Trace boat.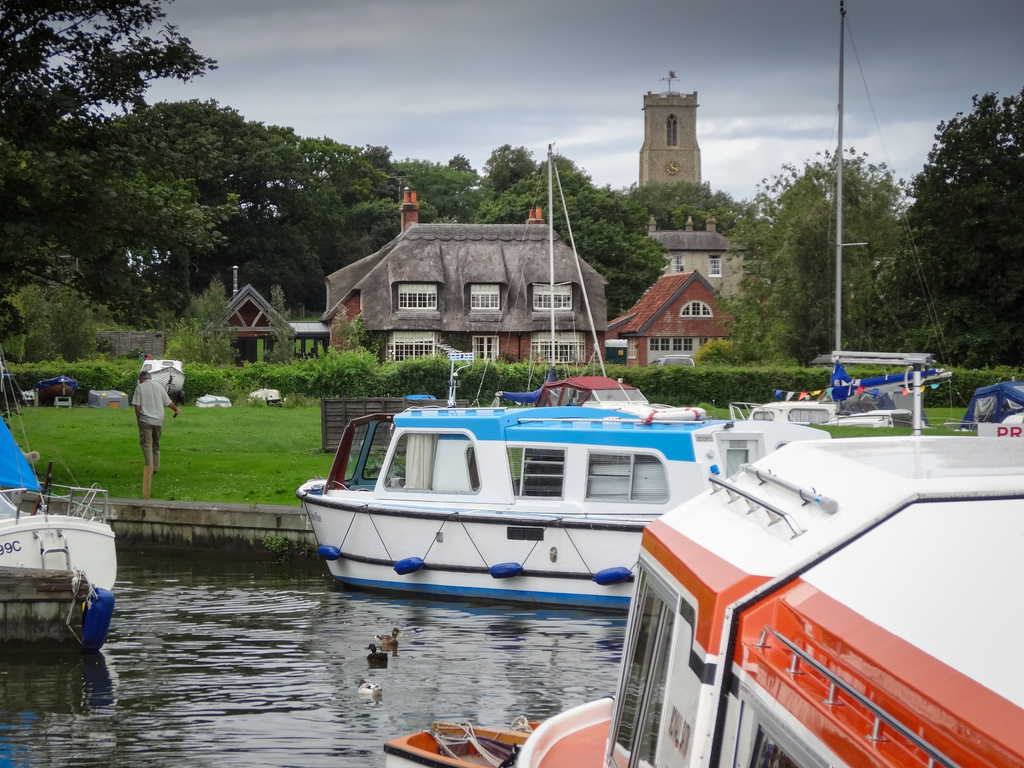
Traced to 88 386 128 410.
